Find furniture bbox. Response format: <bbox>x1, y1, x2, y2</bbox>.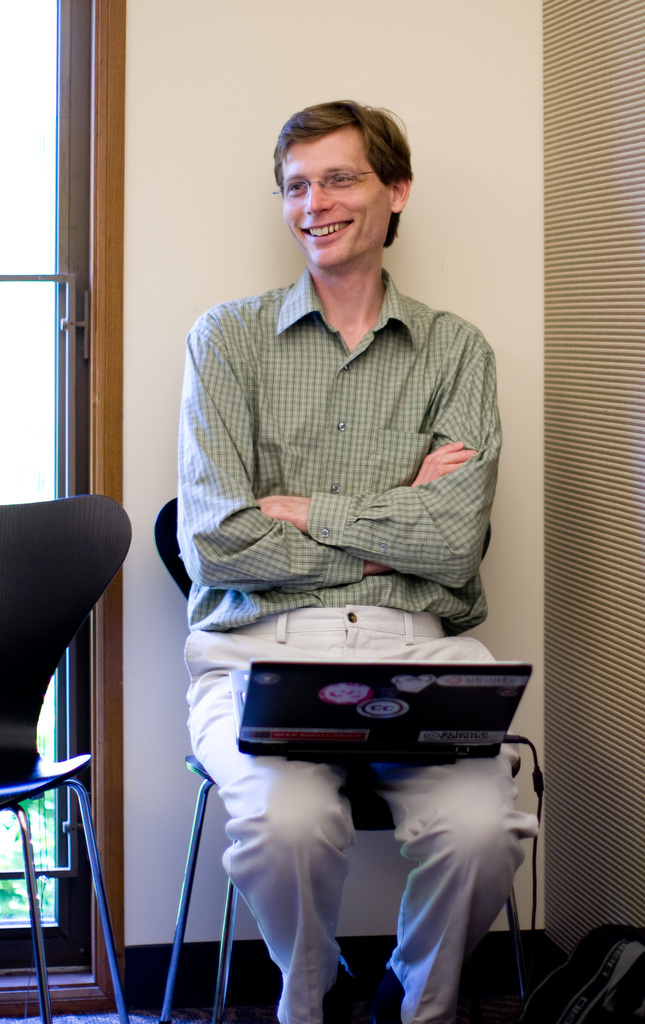
<bbox>0, 494, 134, 1023</bbox>.
